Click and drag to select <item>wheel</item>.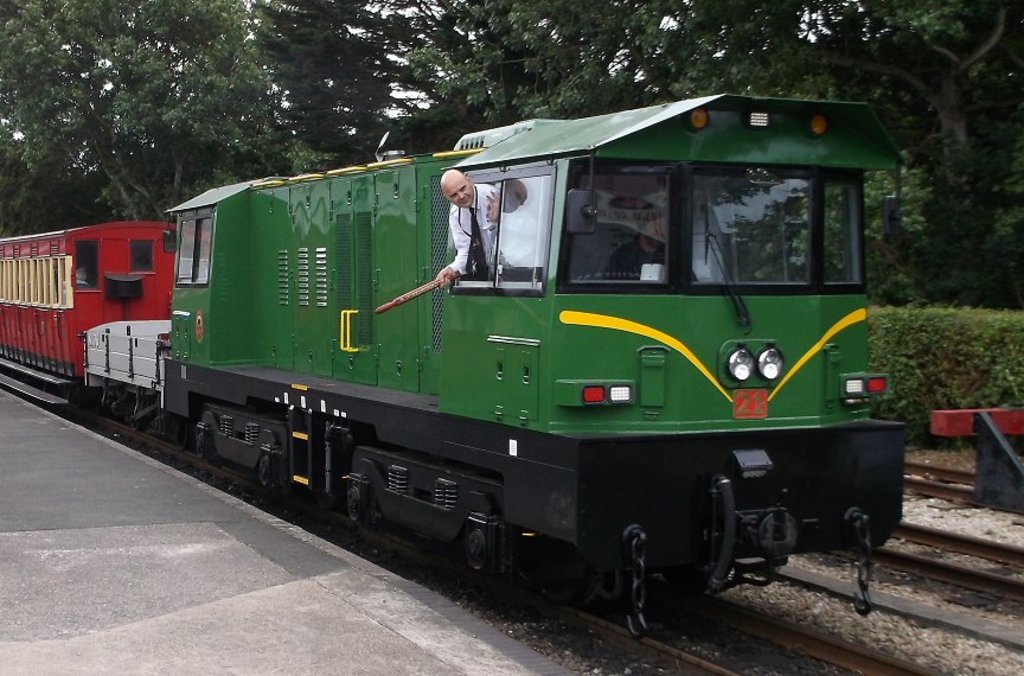
Selection: x1=257, y1=454, x2=279, y2=504.
